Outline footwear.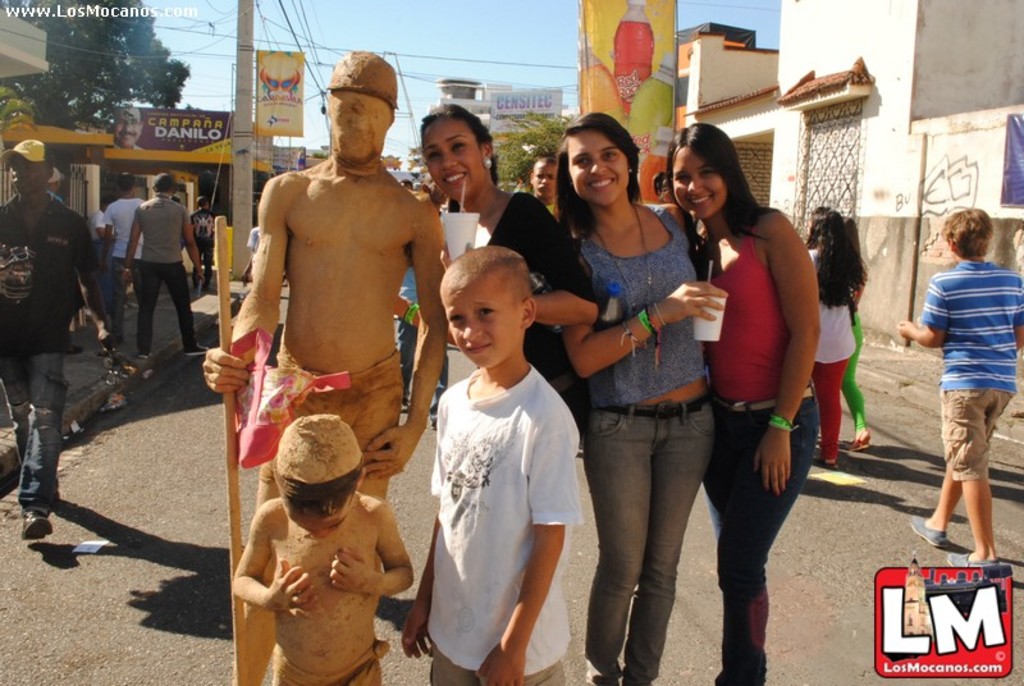
Outline: box(18, 508, 58, 545).
